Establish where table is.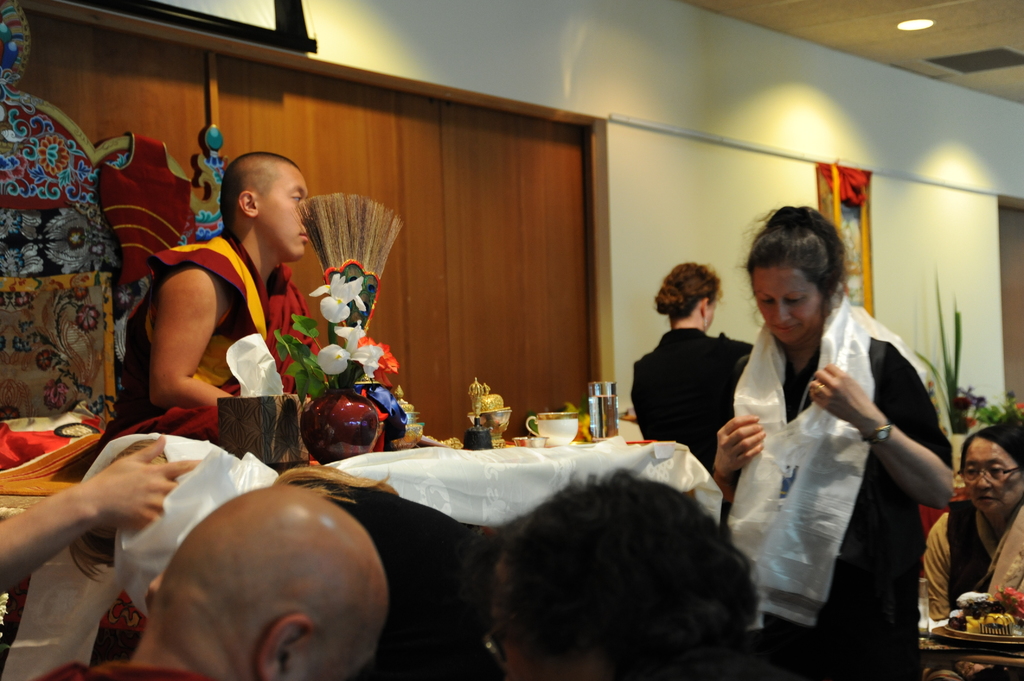
Established at Rect(308, 439, 697, 680).
